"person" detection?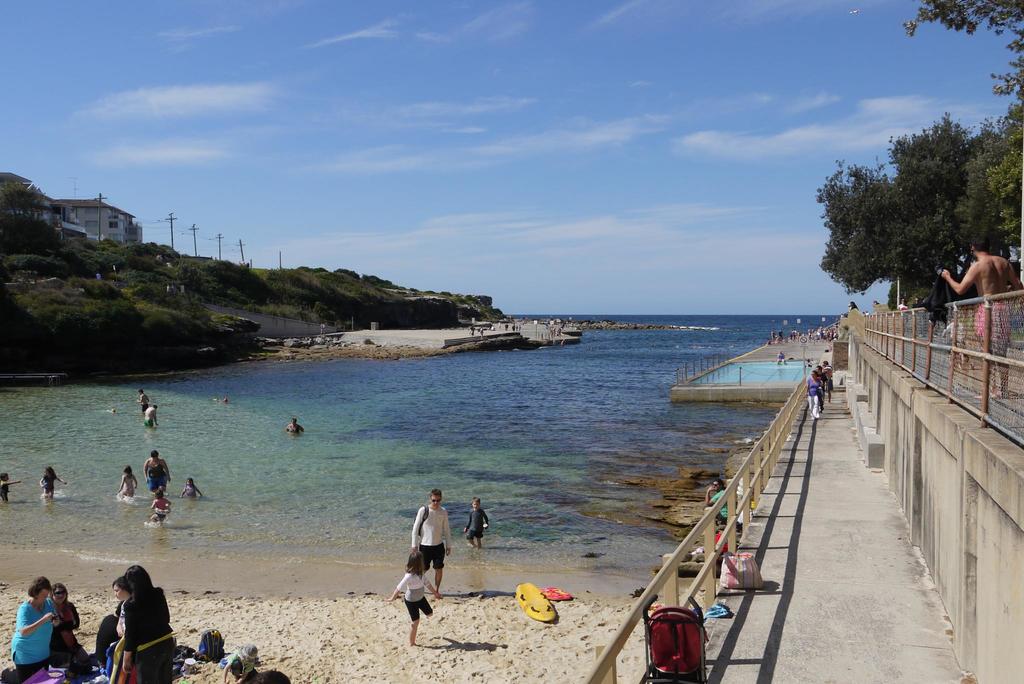
108:572:188:683
